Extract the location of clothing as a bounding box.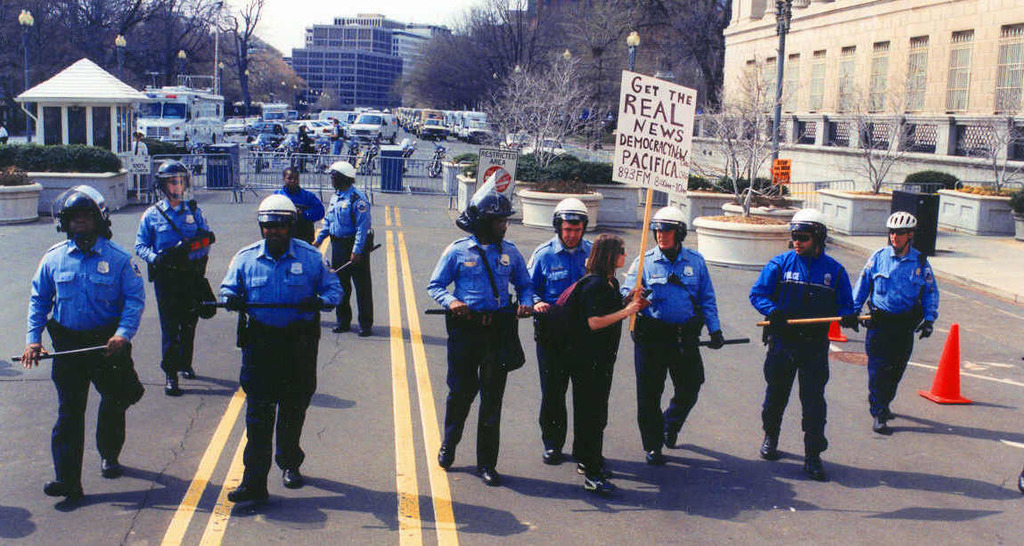
bbox=[556, 264, 635, 479].
